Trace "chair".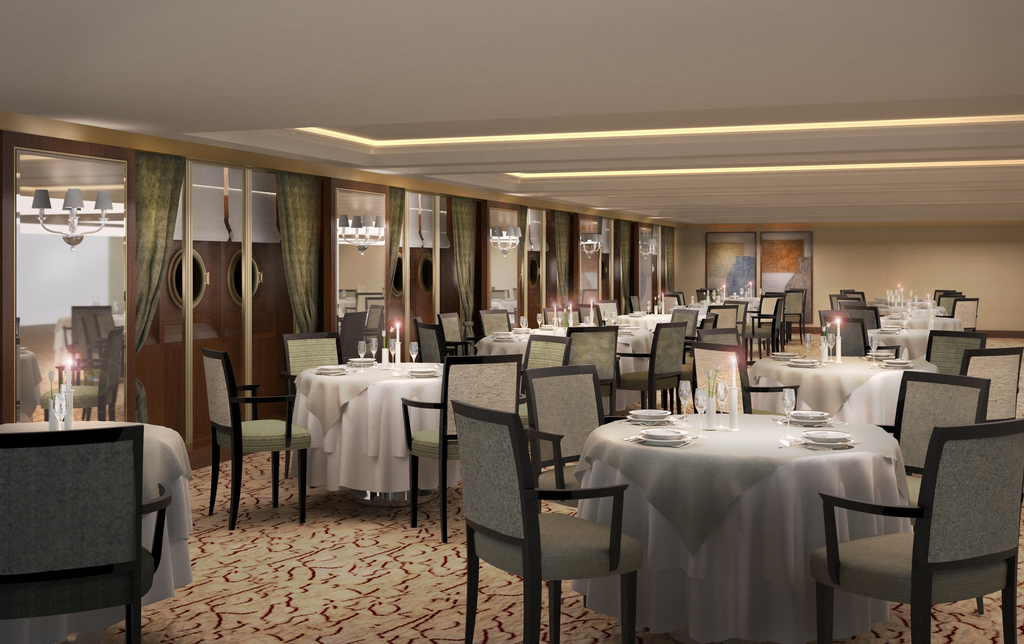
Traced to {"left": 870, "top": 370, "right": 991, "bottom": 610}.
